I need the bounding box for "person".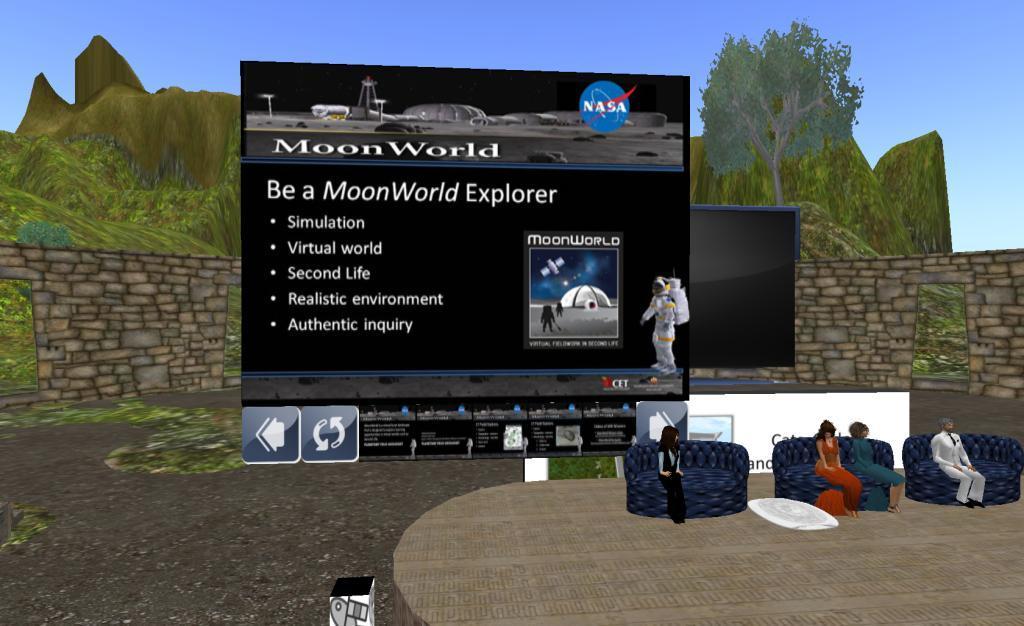
Here it is: detection(654, 265, 705, 383).
